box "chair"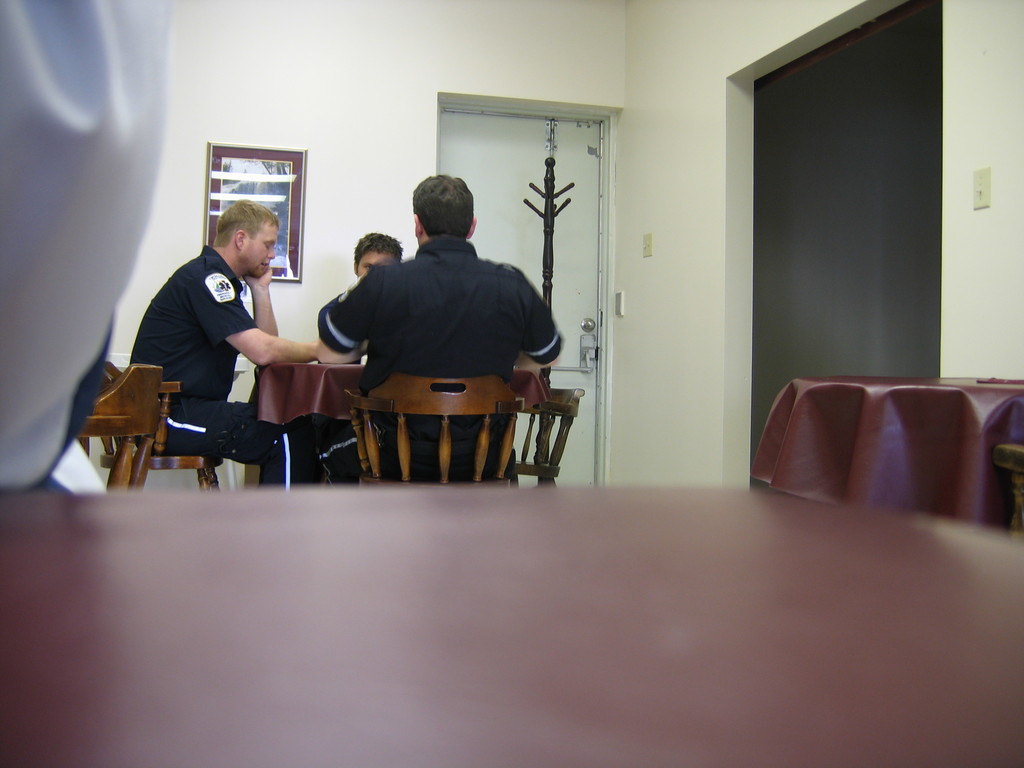
bbox=(994, 442, 1023, 540)
